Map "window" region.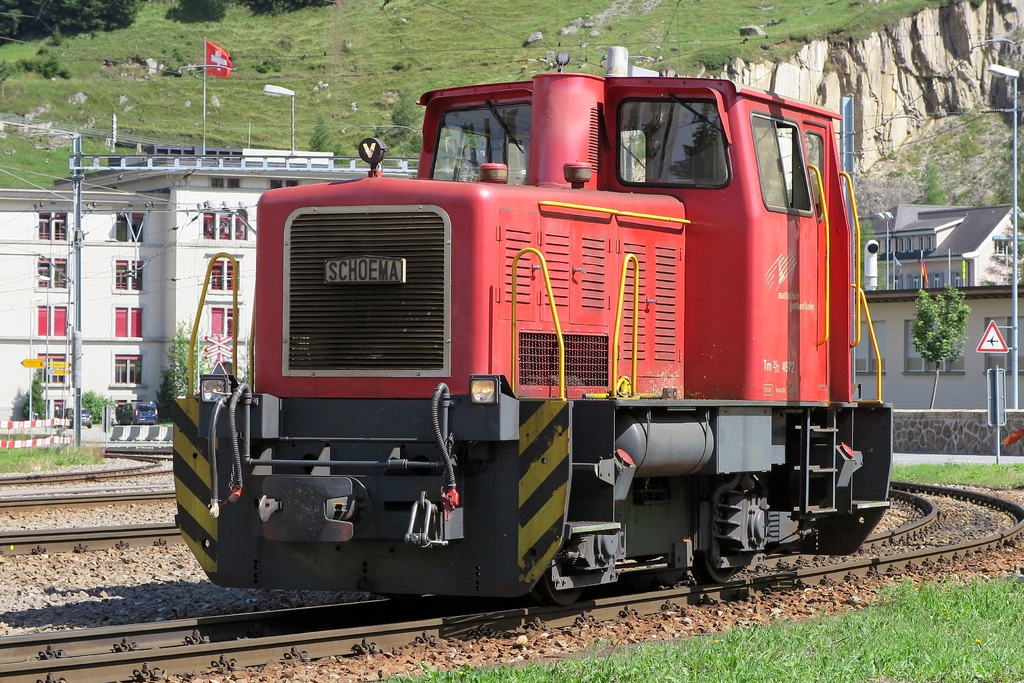
Mapped to 109/306/141/340.
